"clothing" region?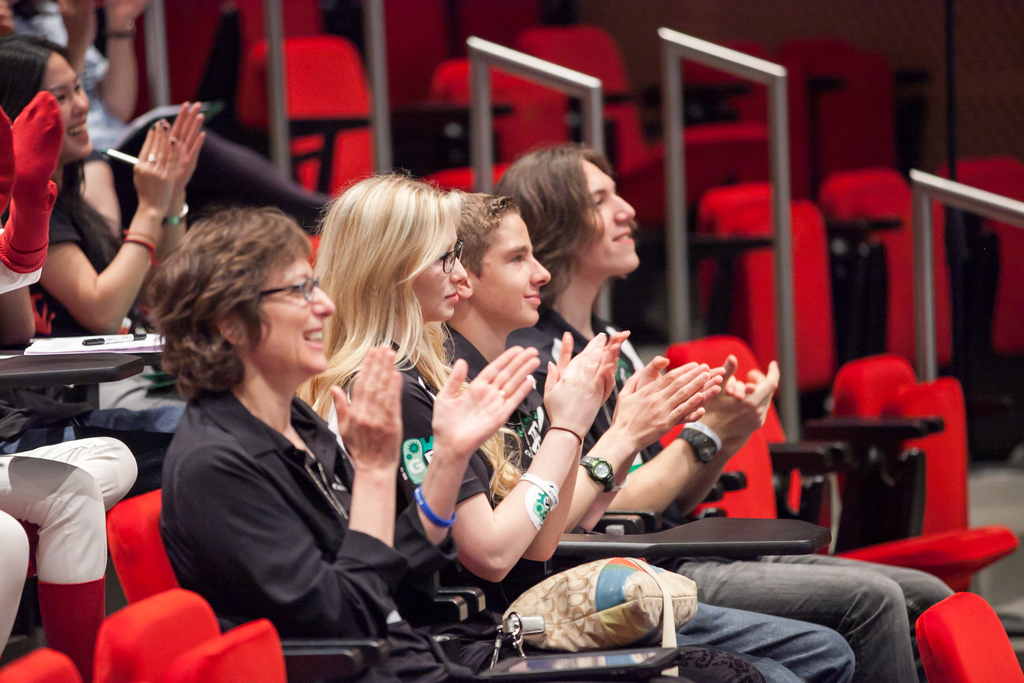
box=[156, 384, 502, 680]
